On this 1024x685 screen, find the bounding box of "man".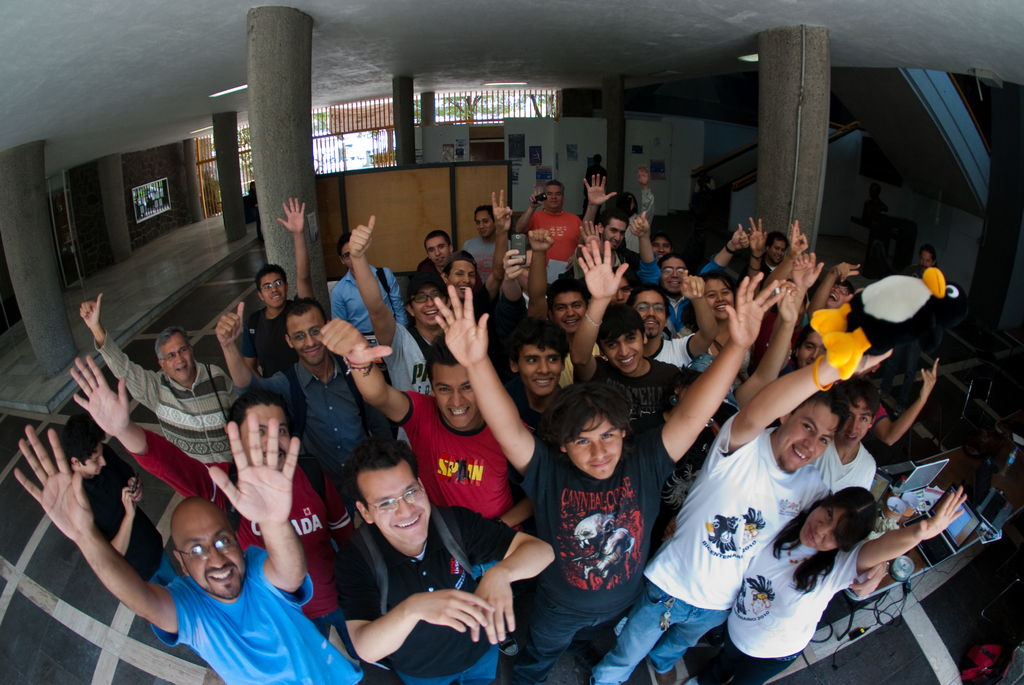
Bounding box: box=[450, 268, 787, 684].
